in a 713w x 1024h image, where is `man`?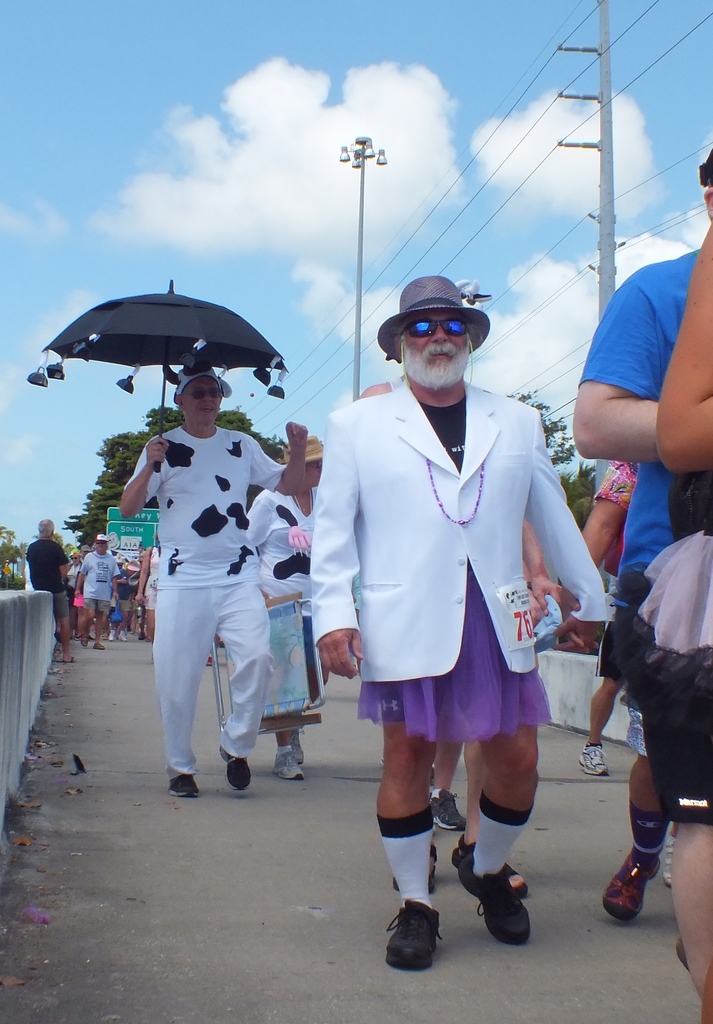
left=568, top=143, right=712, bottom=906.
